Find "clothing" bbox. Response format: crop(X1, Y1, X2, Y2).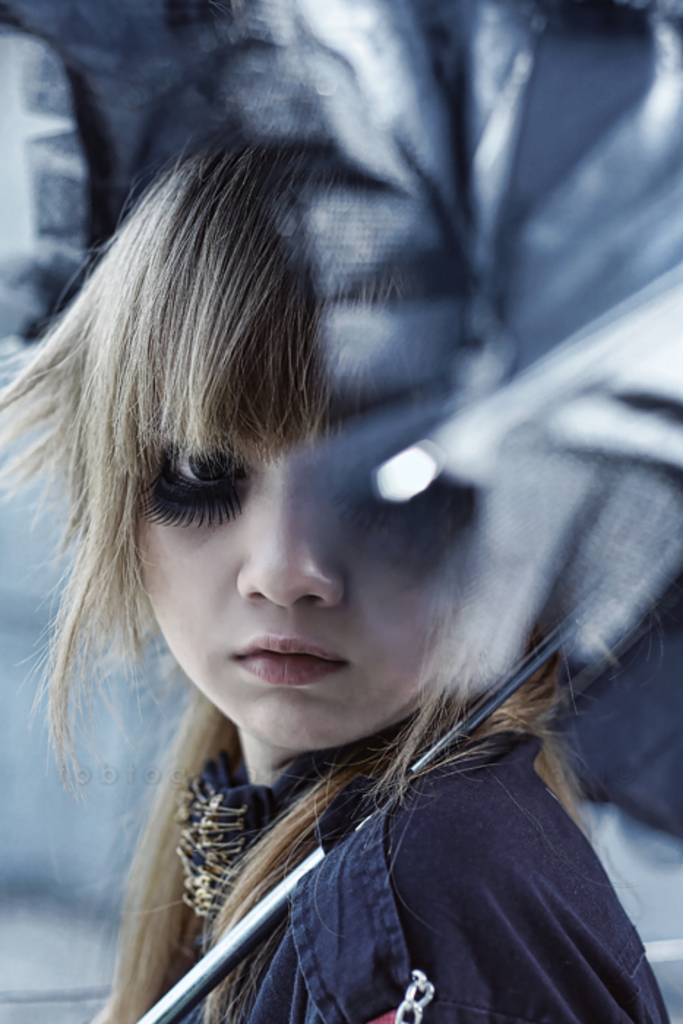
crop(57, 677, 682, 1004).
